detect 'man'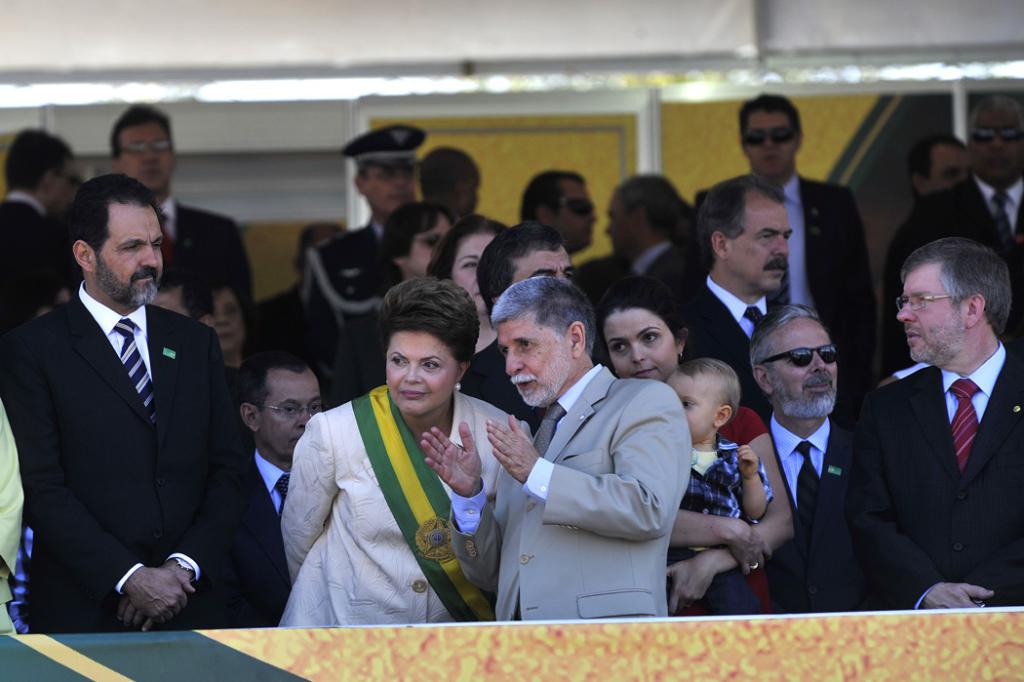
880, 92, 1023, 368
